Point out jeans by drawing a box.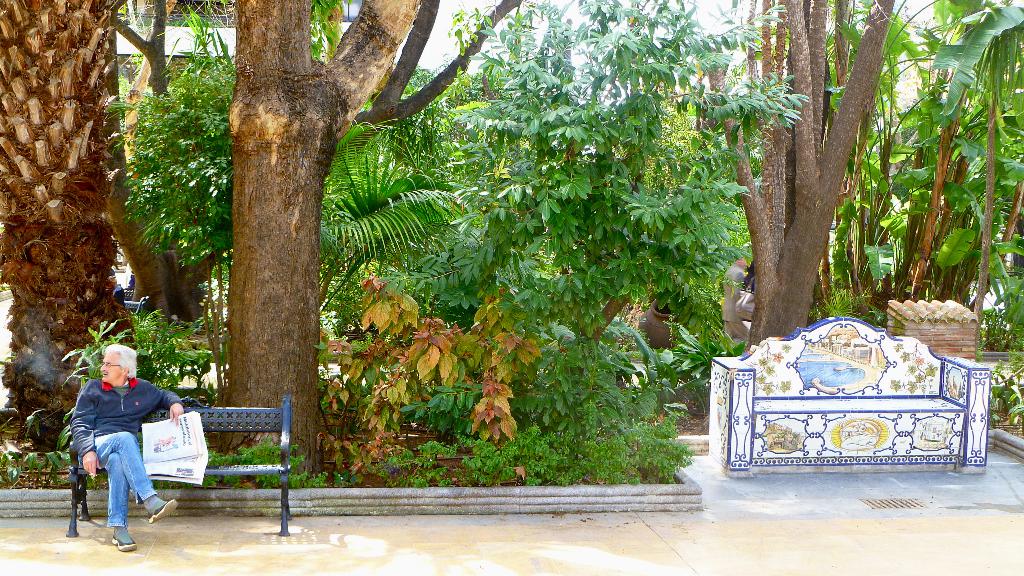
l=75, t=431, r=150, b=539.
